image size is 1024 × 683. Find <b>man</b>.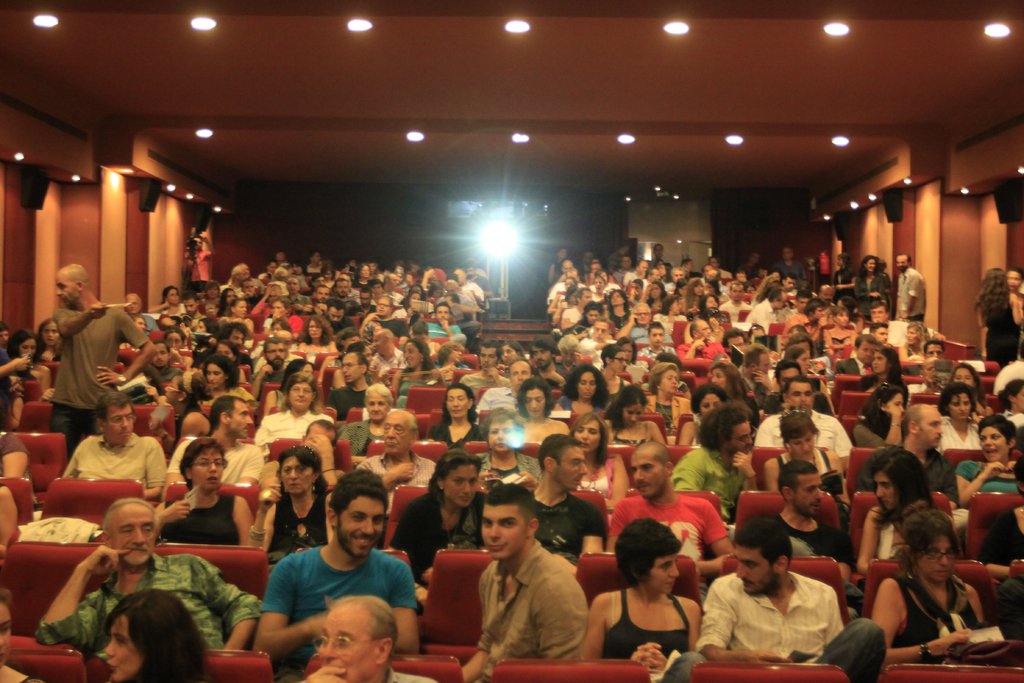
detection(707, 536, 870, 673).
